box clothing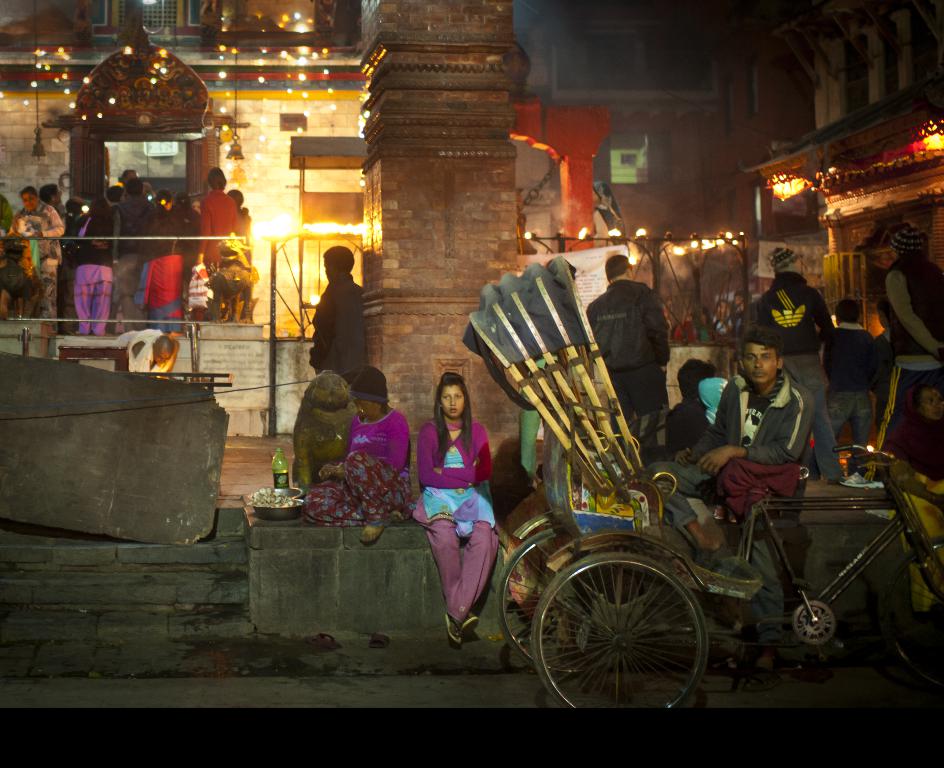
<region>591, 281, 670, 424</region>
